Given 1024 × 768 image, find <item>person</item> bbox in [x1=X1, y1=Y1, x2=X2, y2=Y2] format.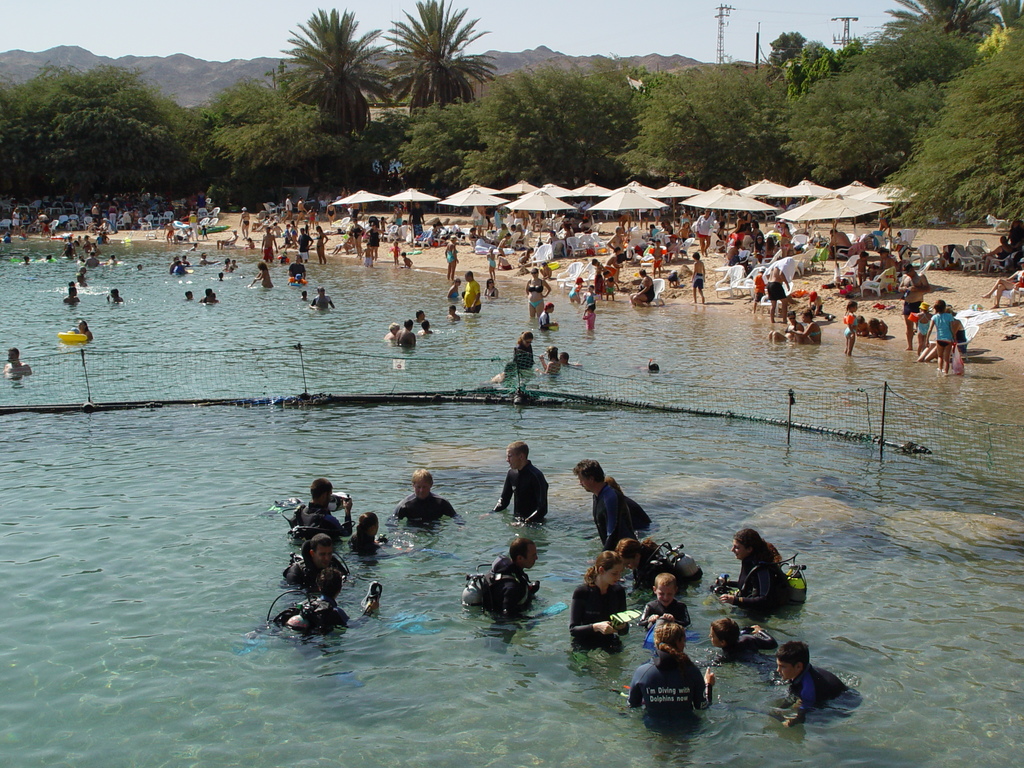
[x1=308, y1=291, x2=332, y2=308].
